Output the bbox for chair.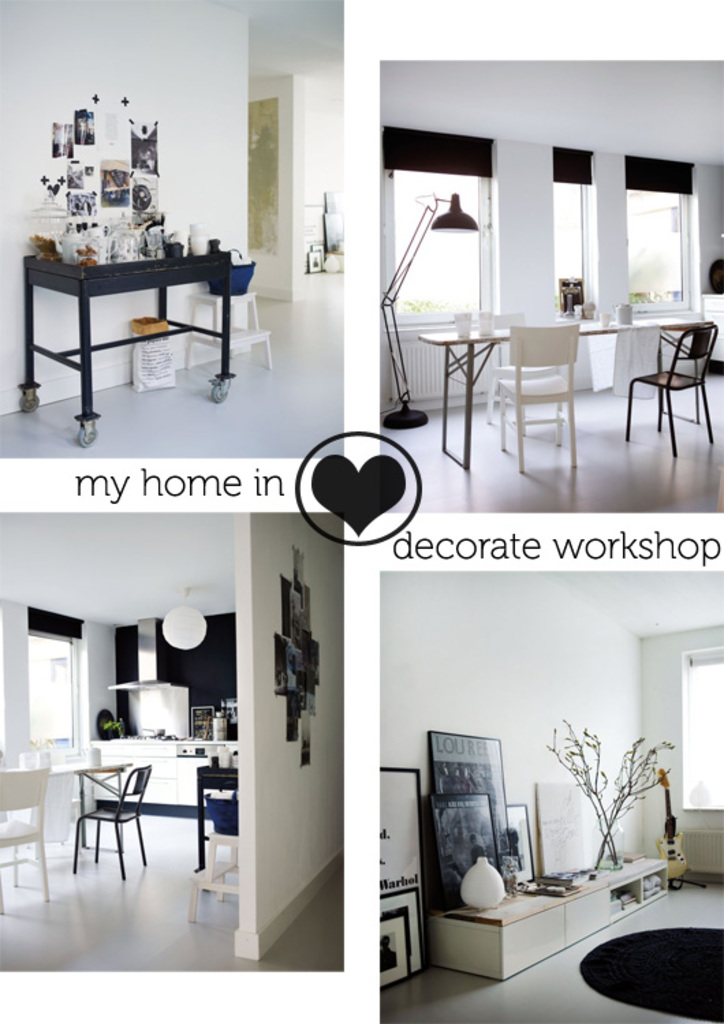
52/759/142/892.
